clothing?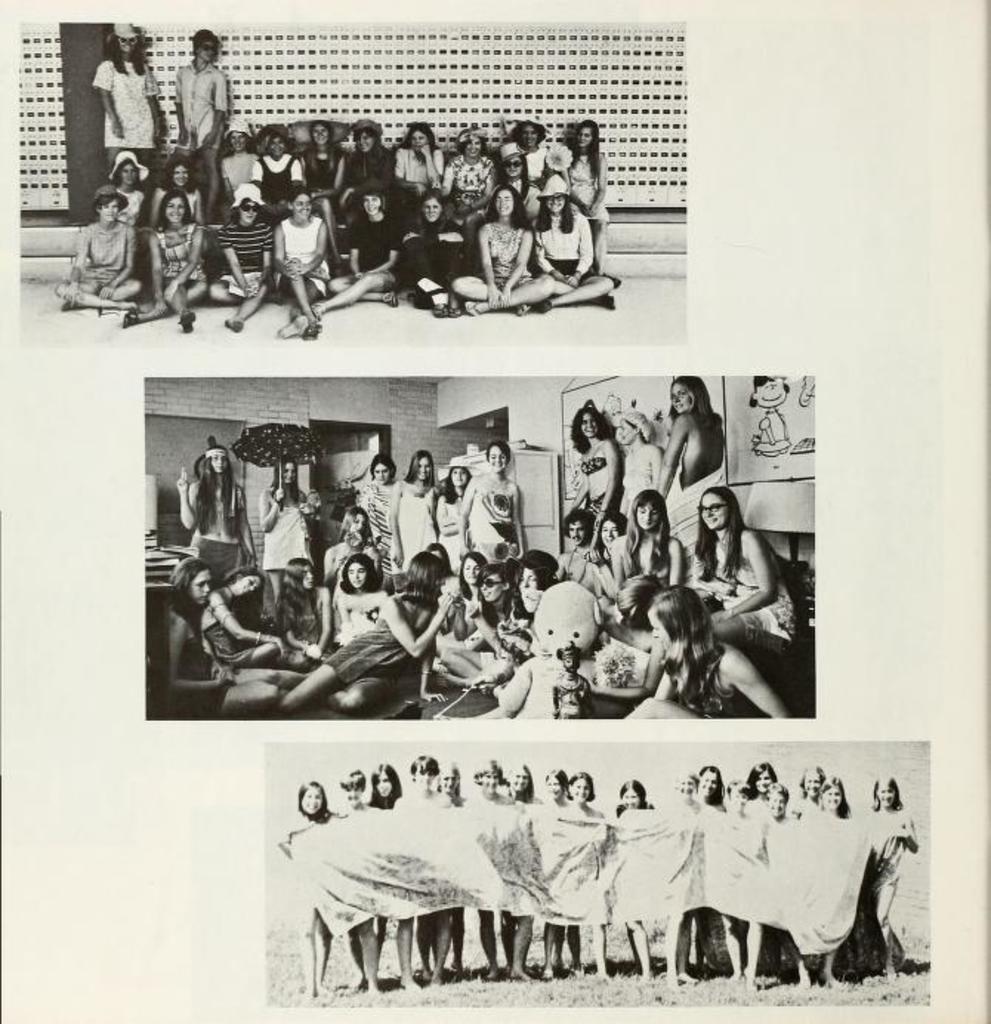
crop(262, 157, 306, 197)
